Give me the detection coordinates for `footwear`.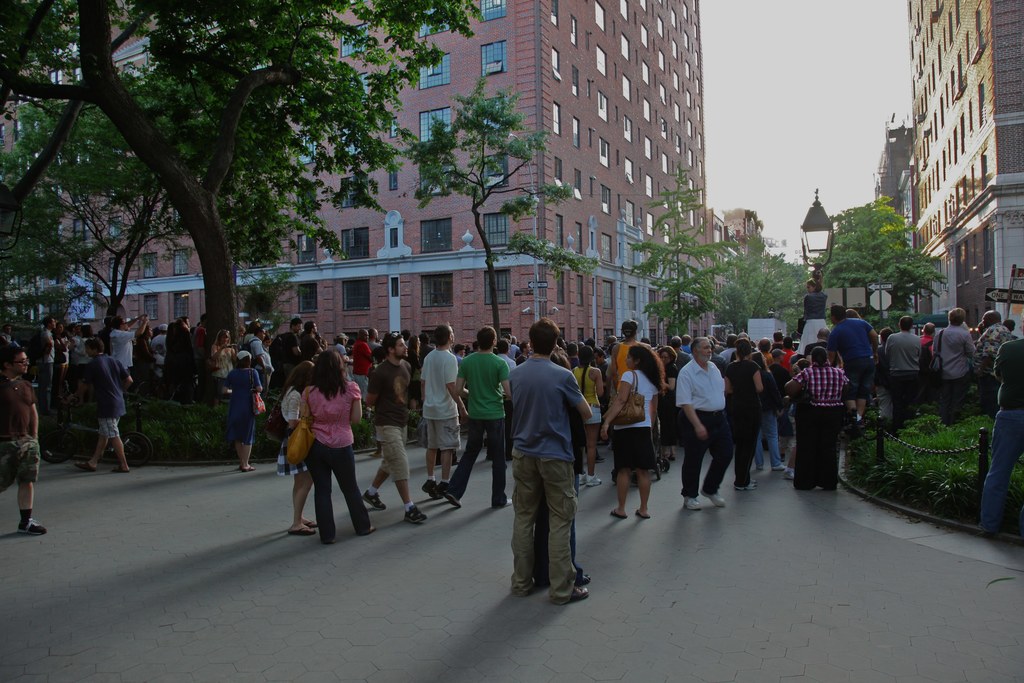
287,522,319,537.
